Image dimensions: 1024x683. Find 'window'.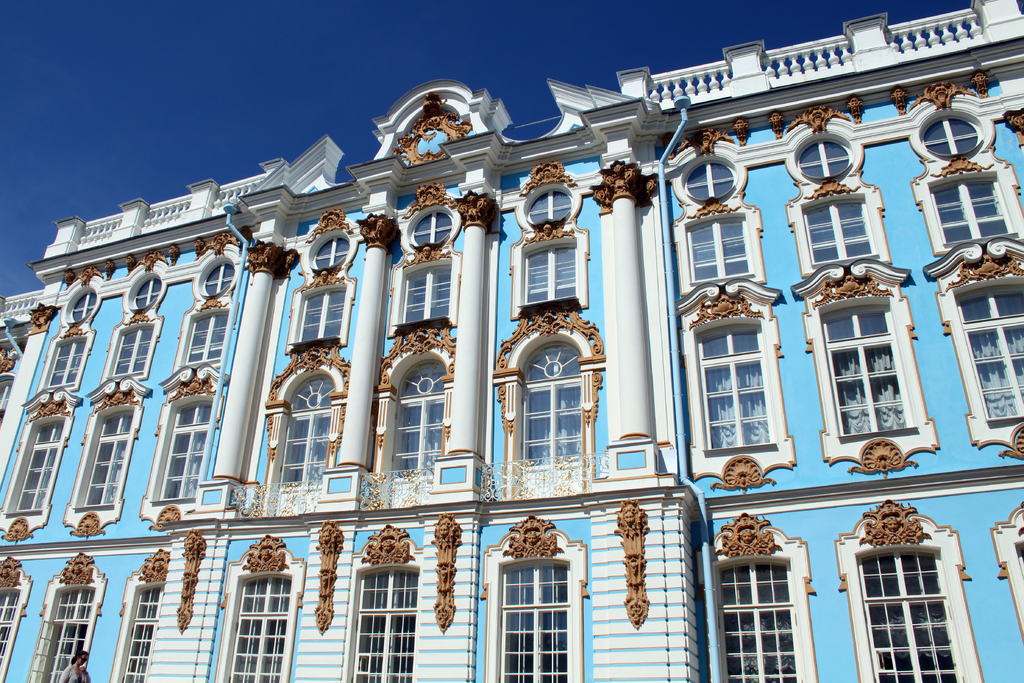
bbox=[698, 331, 774, 443].
